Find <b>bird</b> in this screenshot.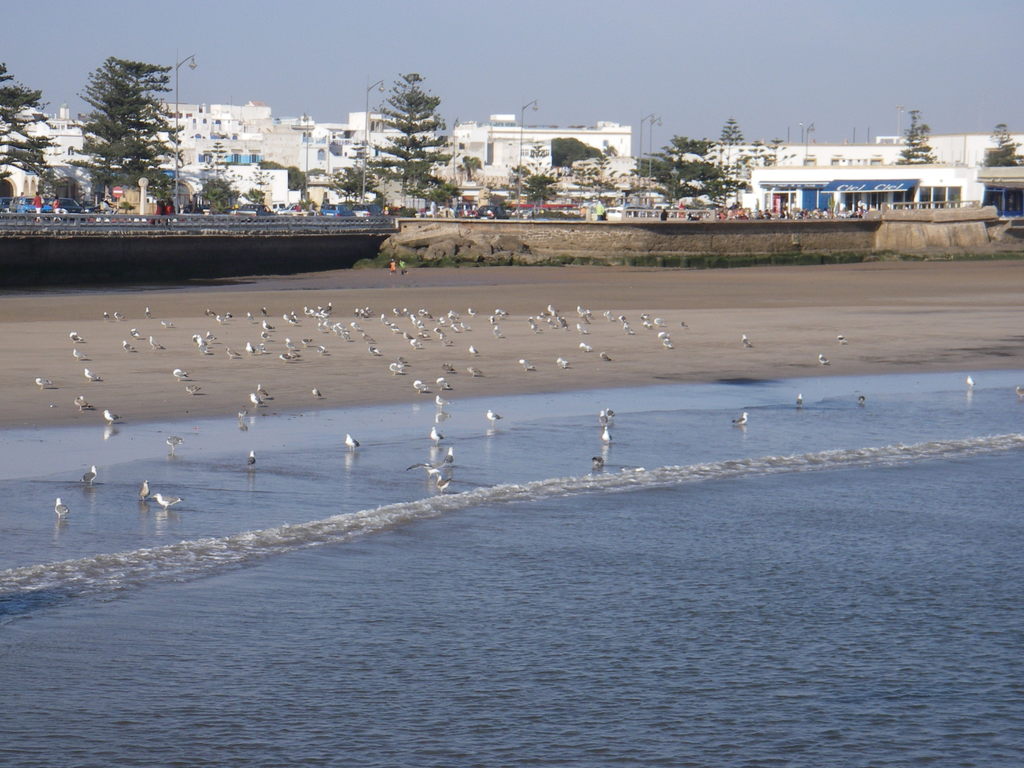
The bounding box for <b>bird</b> is x1=260, y1=331, x2=269, y2=339.
